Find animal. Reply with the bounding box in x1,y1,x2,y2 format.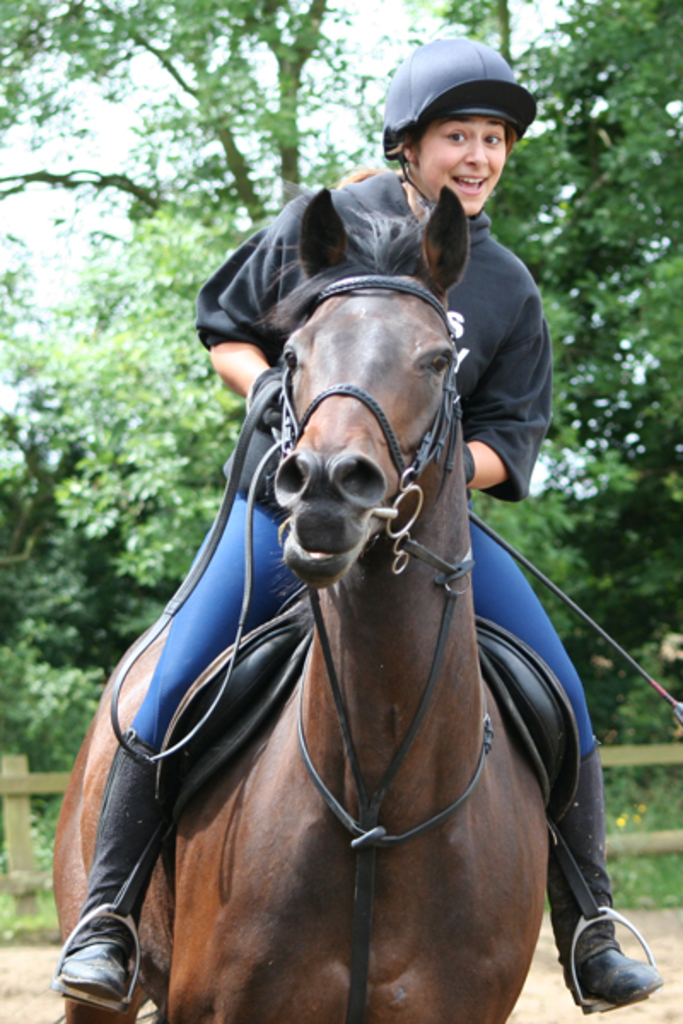
48,184,548,1022.
